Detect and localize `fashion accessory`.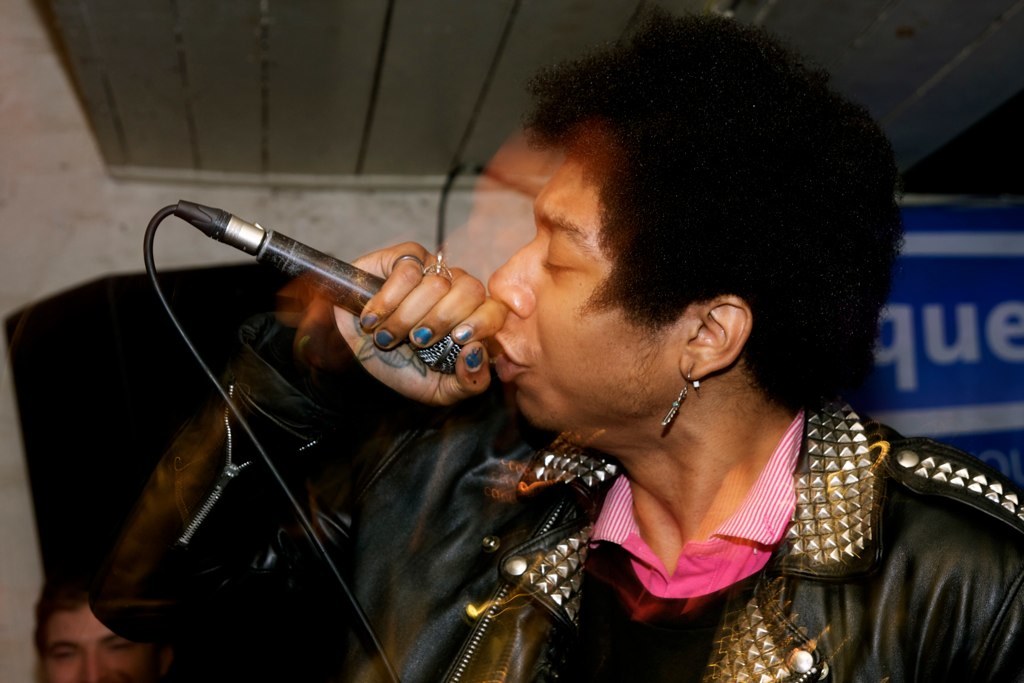
Localized at box=[661, 359, 701, 429].
